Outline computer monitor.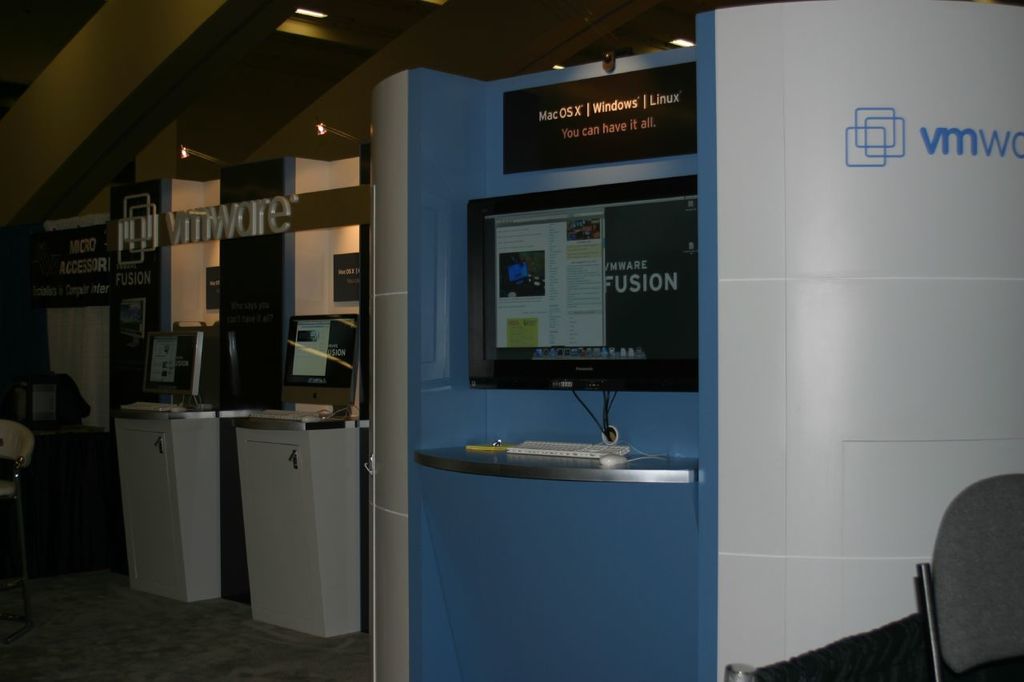
Outline: 280 313 367 416.
